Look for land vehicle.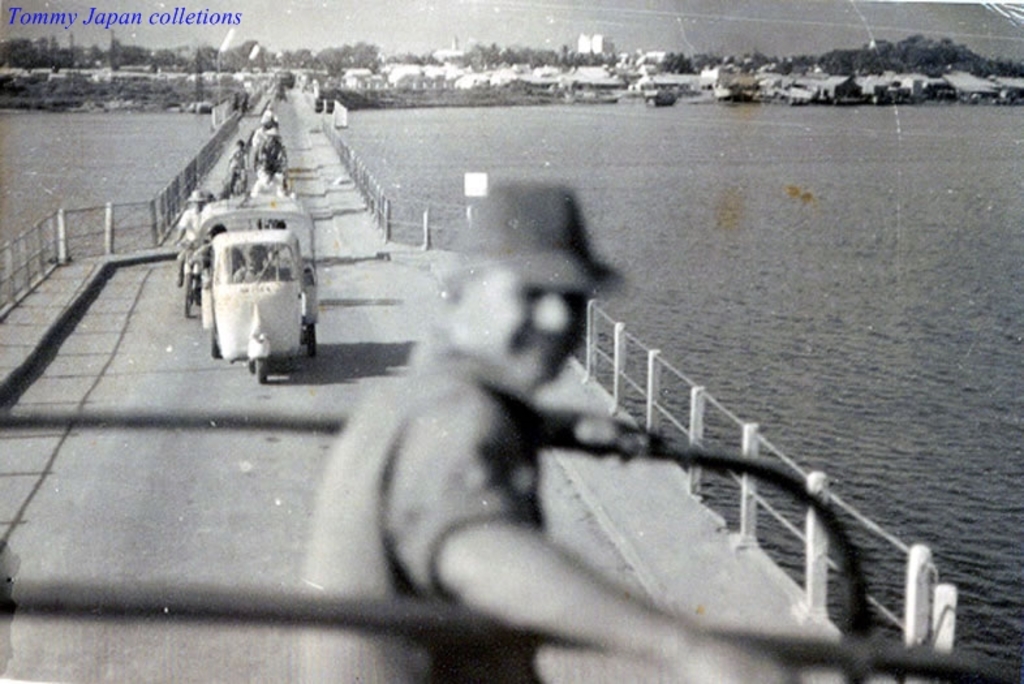
Found: [171, 214, 334, 374].
